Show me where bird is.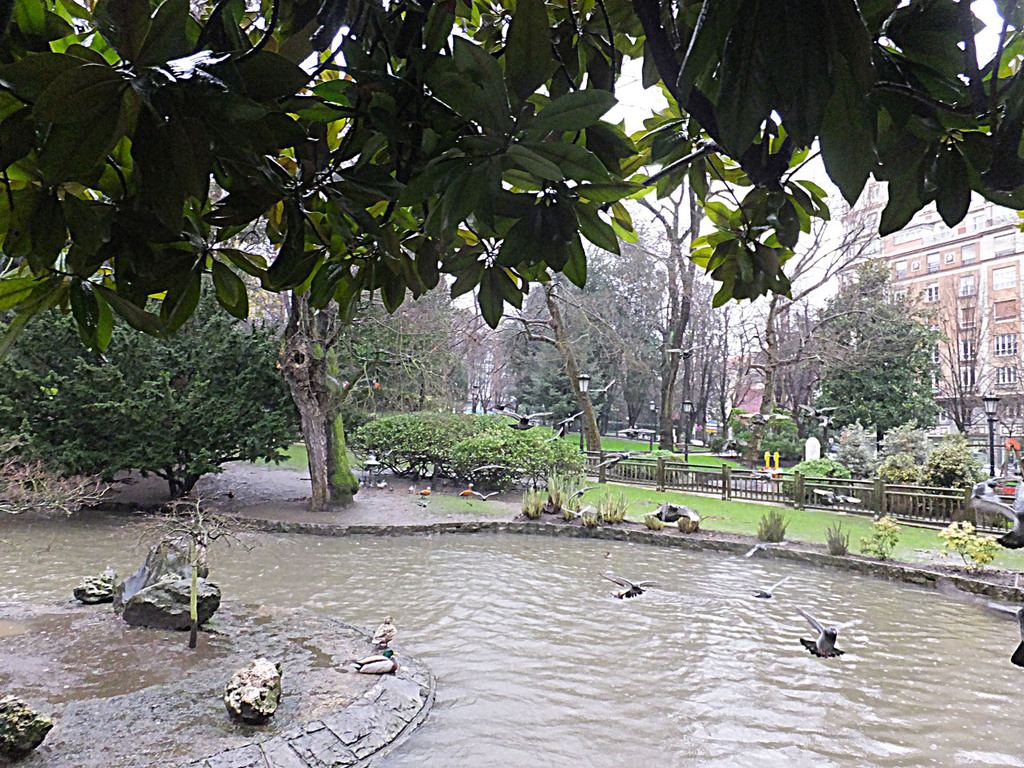
bird is at 792 598 865 659.
